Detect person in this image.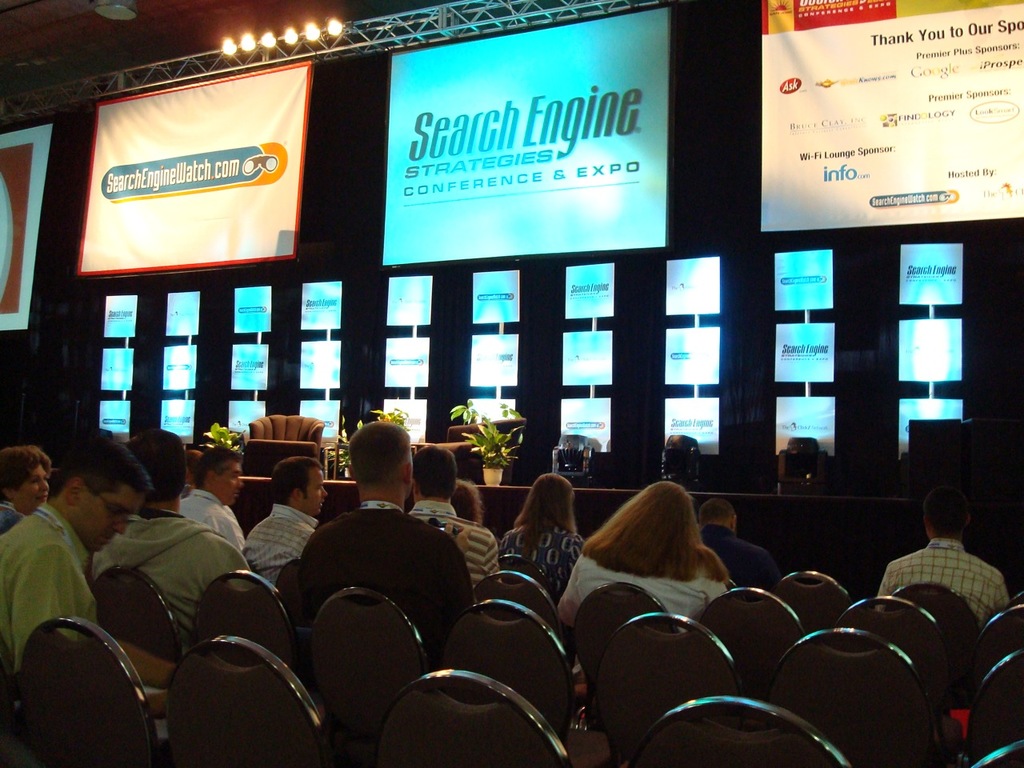
Detection: bbox=(563, 478, 734, 622).
